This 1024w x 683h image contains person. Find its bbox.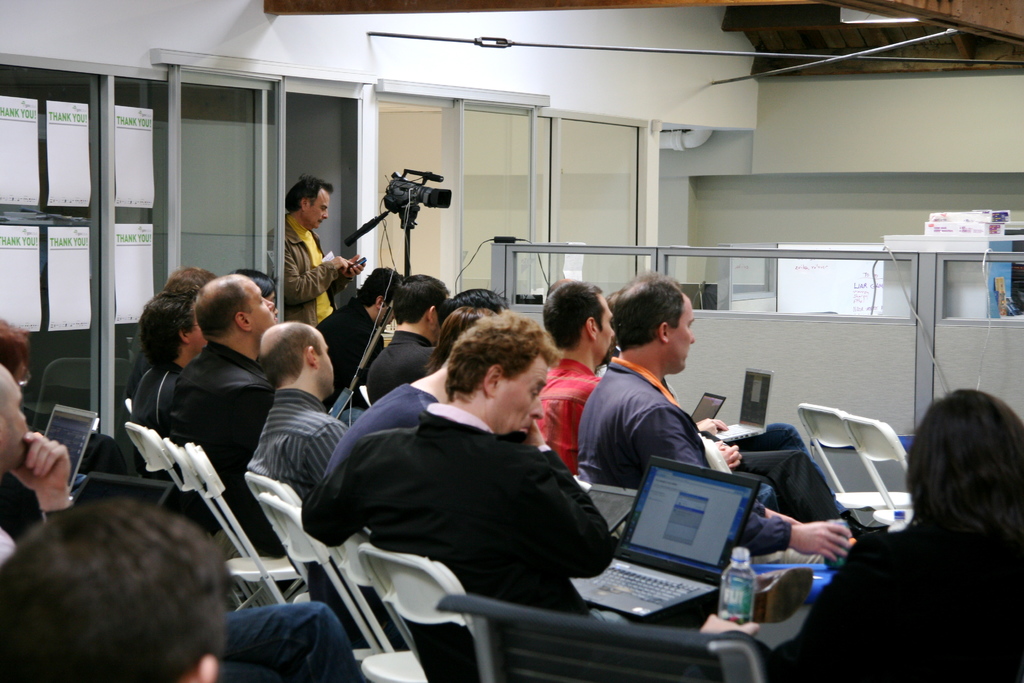
select_region(268, 166, 351, 350).
